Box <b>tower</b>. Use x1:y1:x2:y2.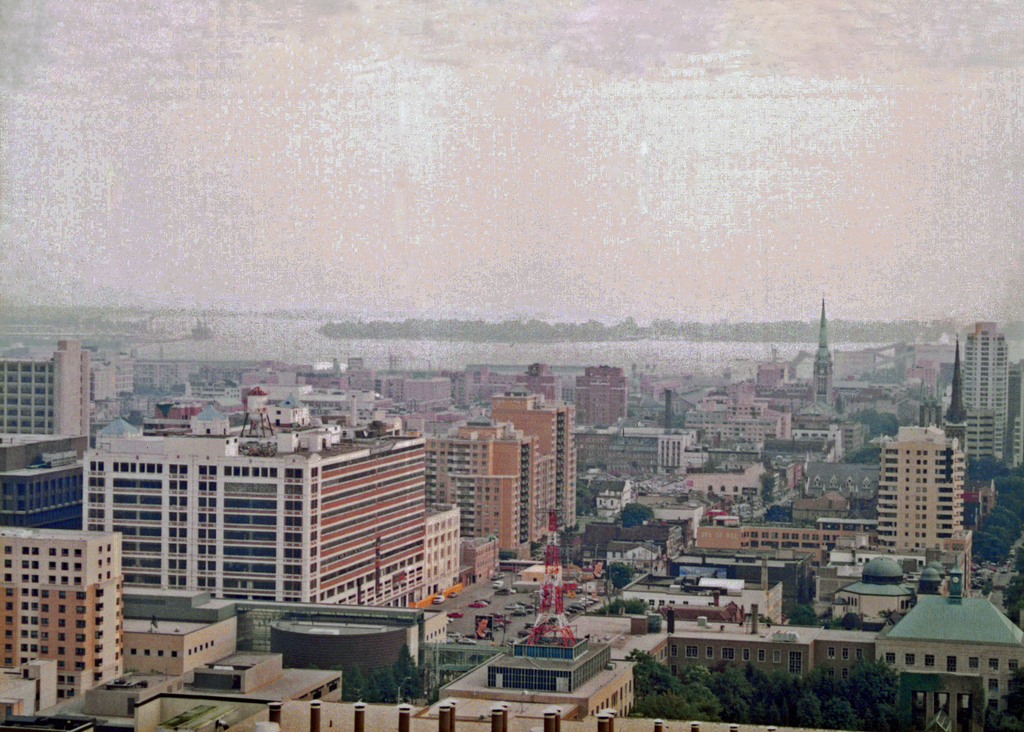
425:383:584:560.
